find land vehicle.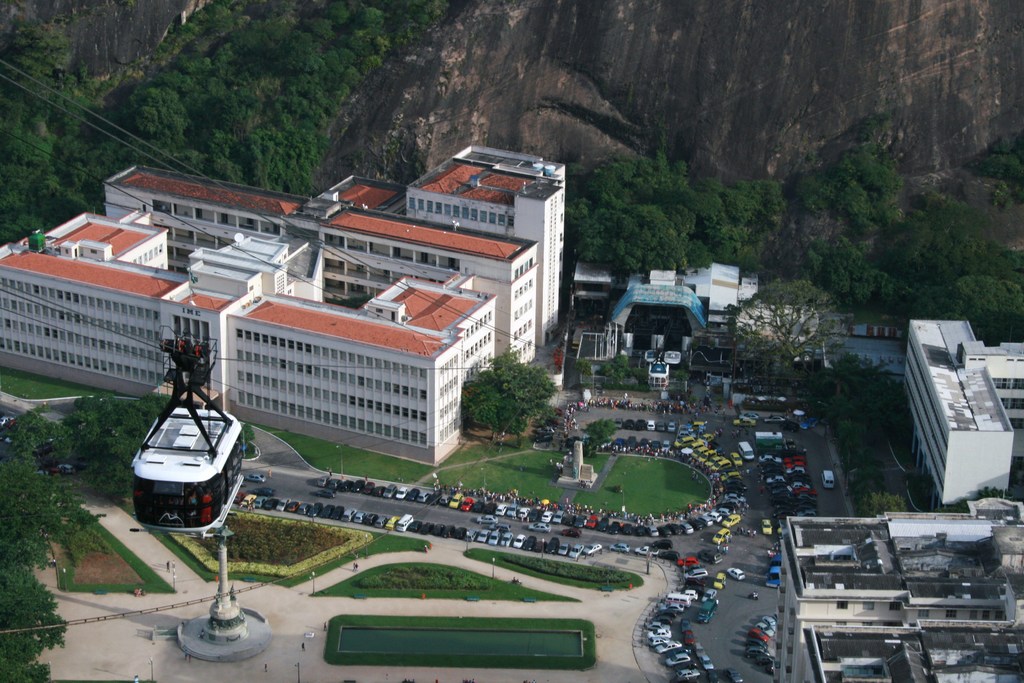
box(274, 495, 291, 513).
